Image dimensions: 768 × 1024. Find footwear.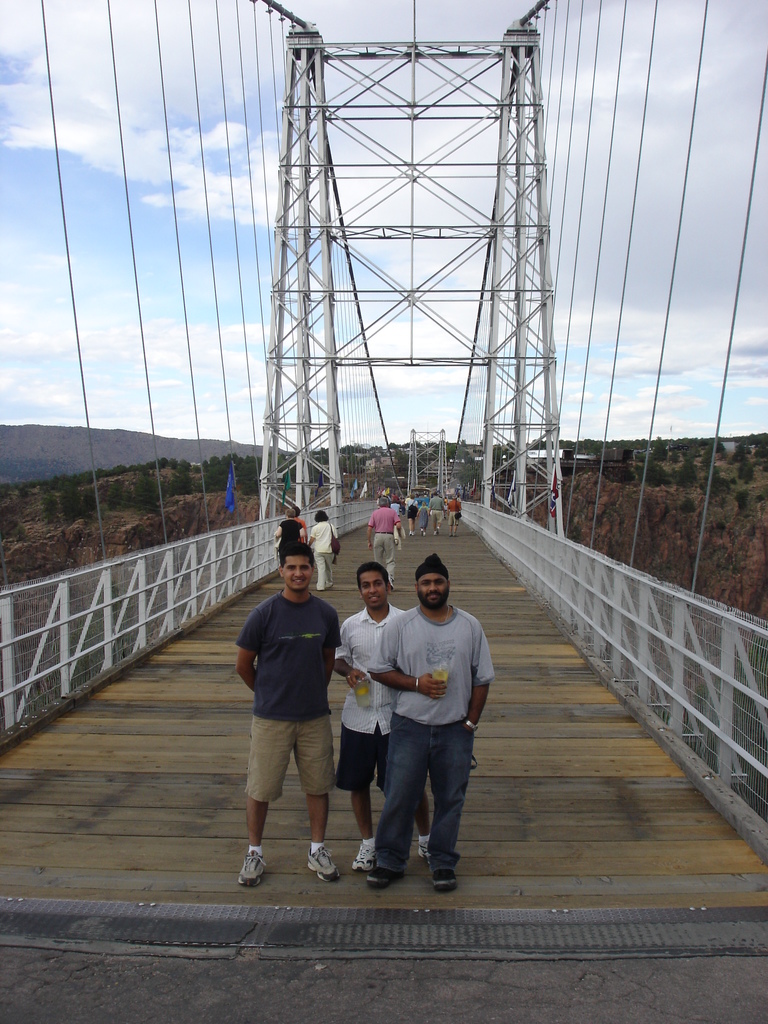
bbox=[352, 843, 376, 870].
